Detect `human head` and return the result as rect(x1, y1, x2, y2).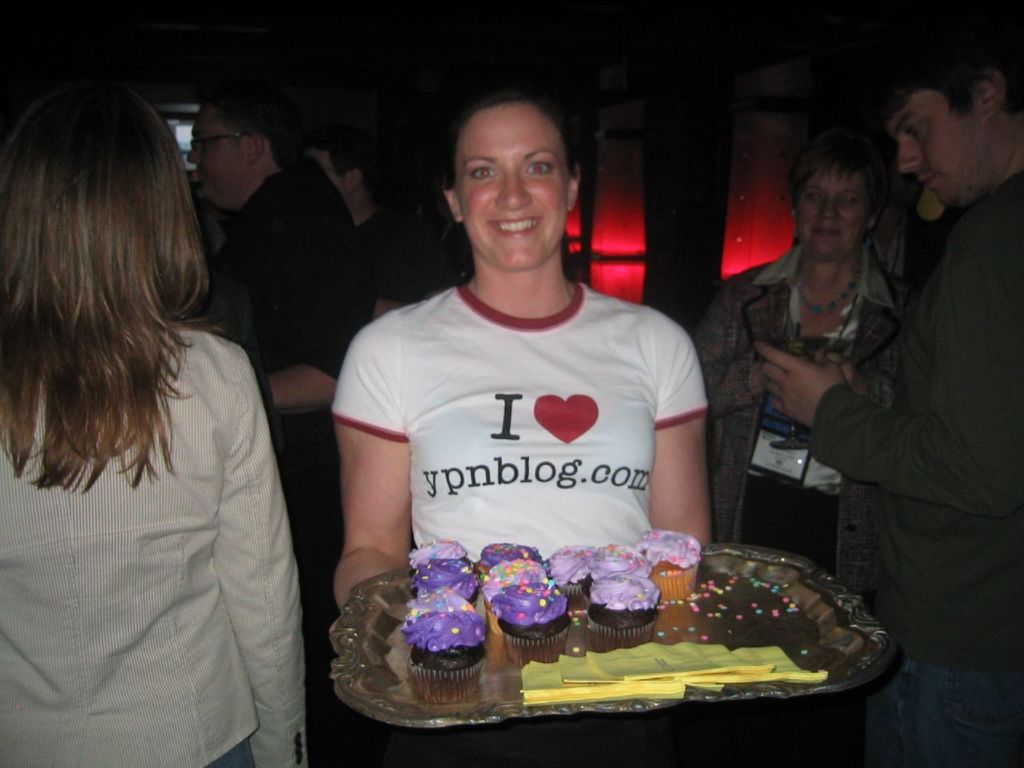
rect(0, 74, 186, 302).
